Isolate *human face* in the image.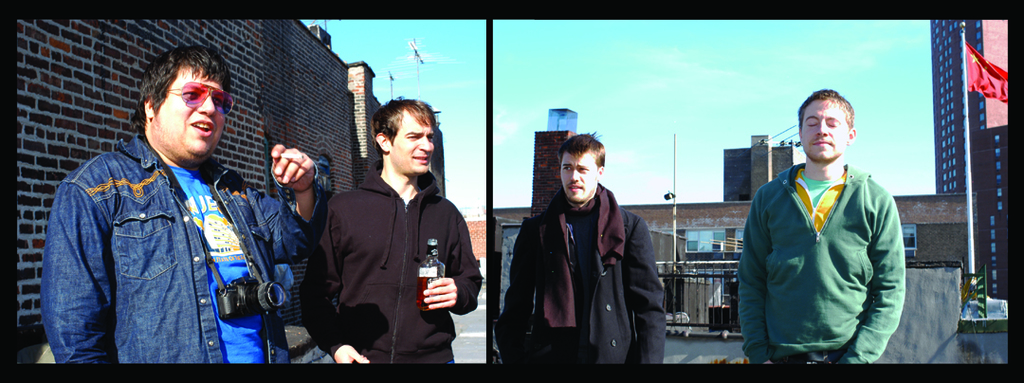
Isolated region: bbox(794, 98, 848, 160).
